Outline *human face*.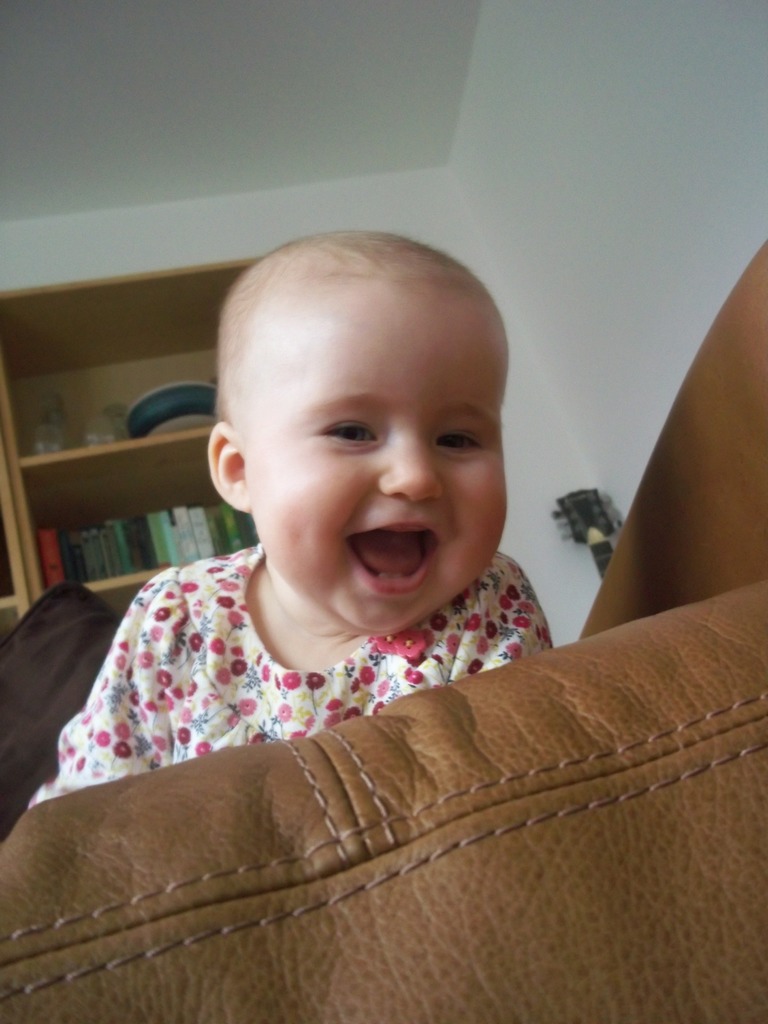
Outline: BBox(246, 294, 512, 643).
